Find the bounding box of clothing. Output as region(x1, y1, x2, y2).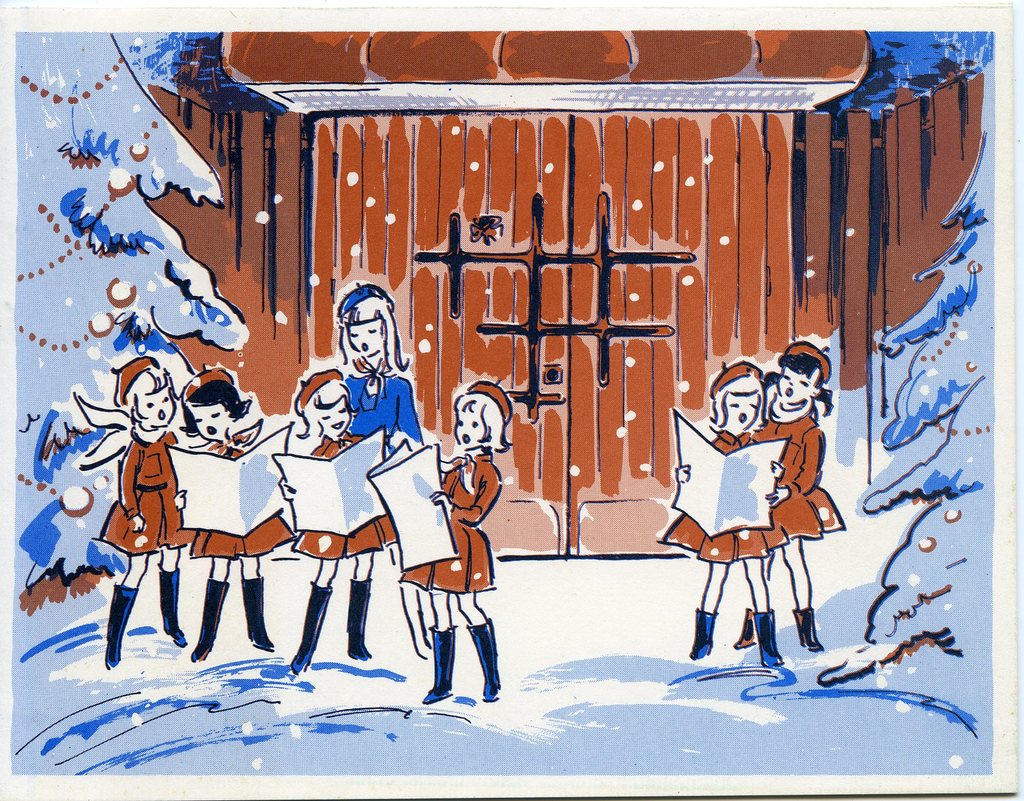
region(767, 401, 844, 538).
